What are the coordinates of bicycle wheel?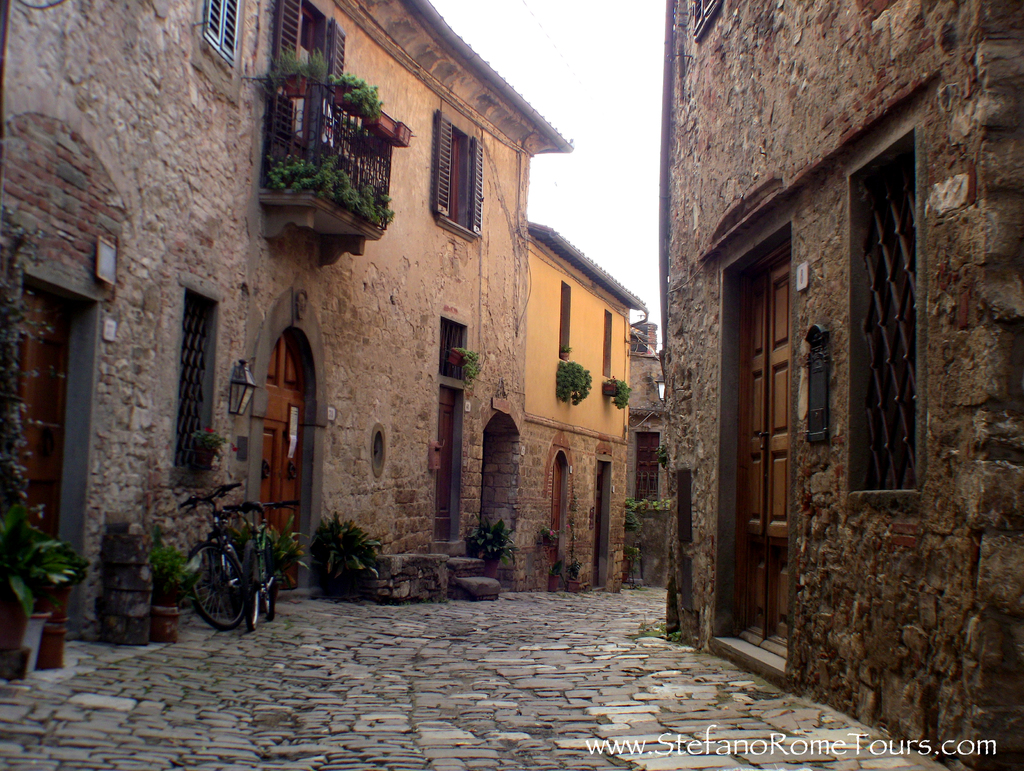
box(243, 547, 262, 626).
